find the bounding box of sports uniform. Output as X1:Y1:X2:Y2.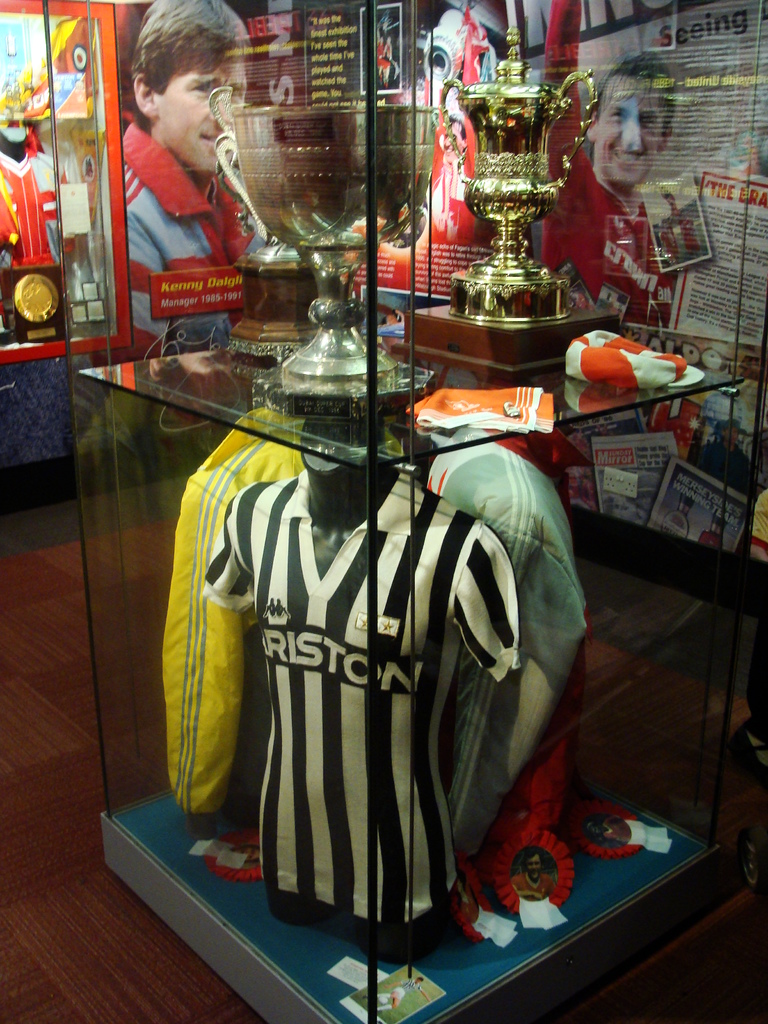
537:0:694:353.
